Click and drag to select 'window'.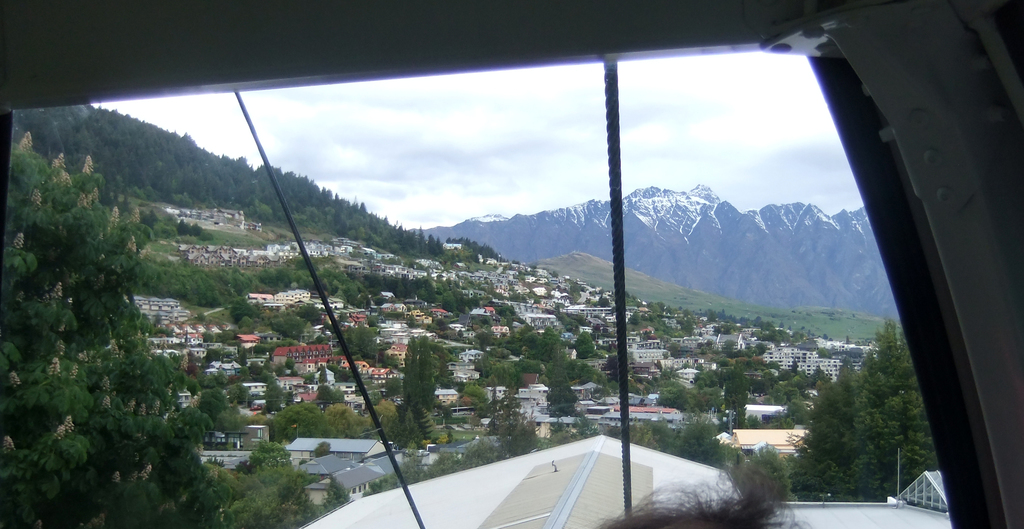
Selection: <region>0, 16, 1006, 528</region>.
